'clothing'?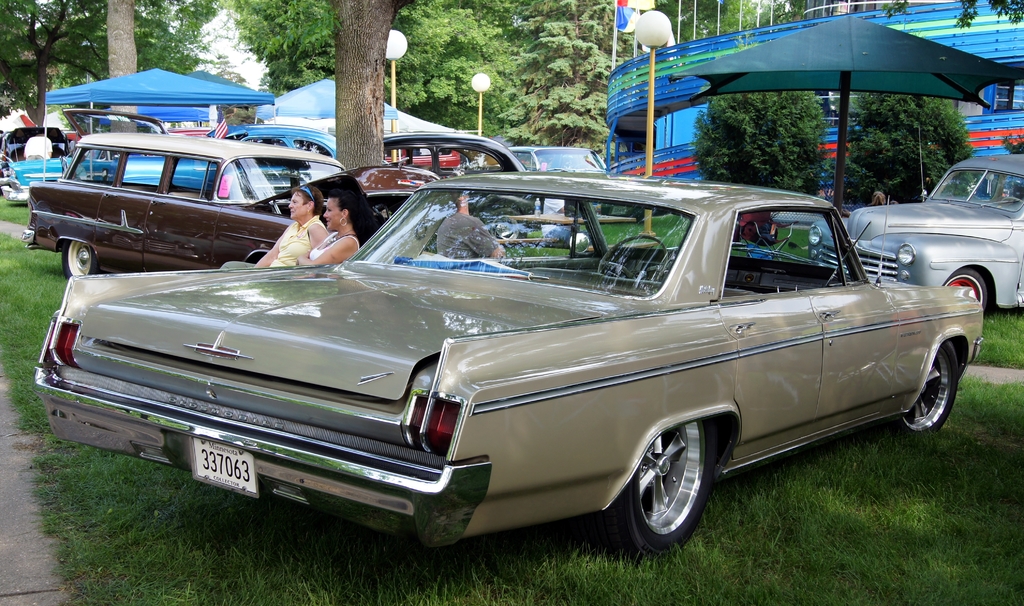
x1=311, y1=225, x2=358, y2=275
